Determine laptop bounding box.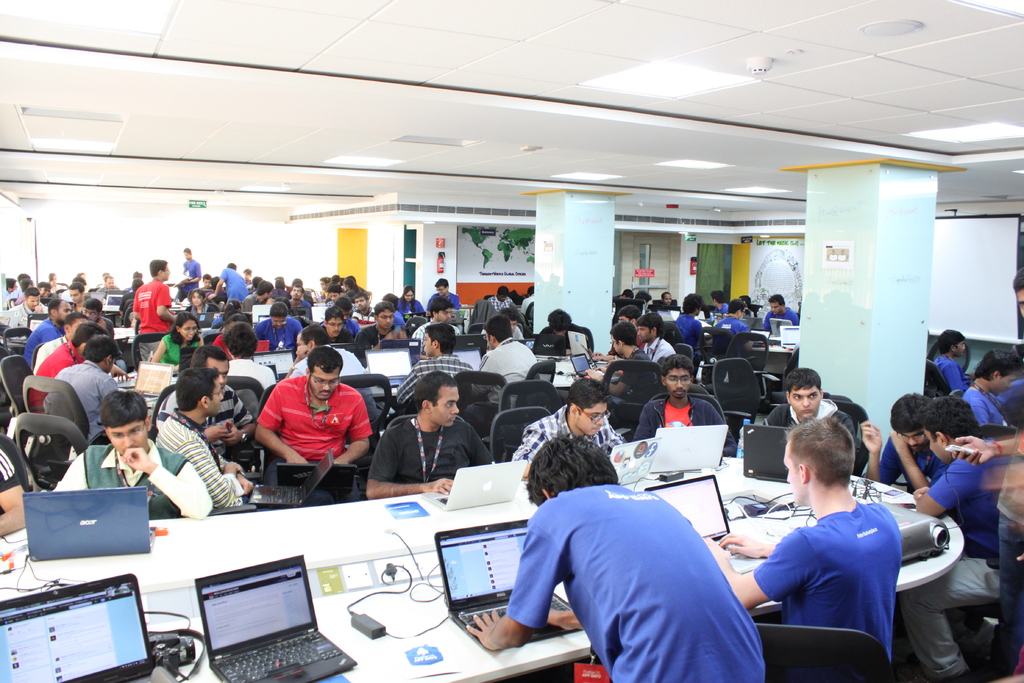
Determined: (24, 489, 155, 562).
